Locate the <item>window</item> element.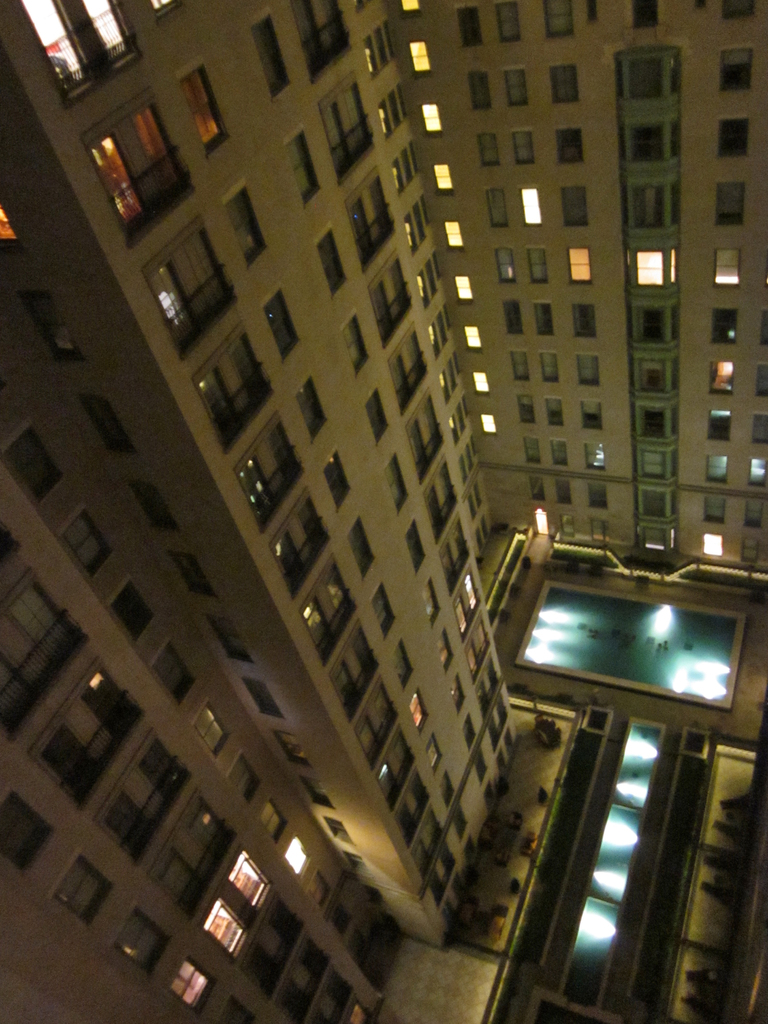
Element bbox: rect(325, 622, 381, 717).
